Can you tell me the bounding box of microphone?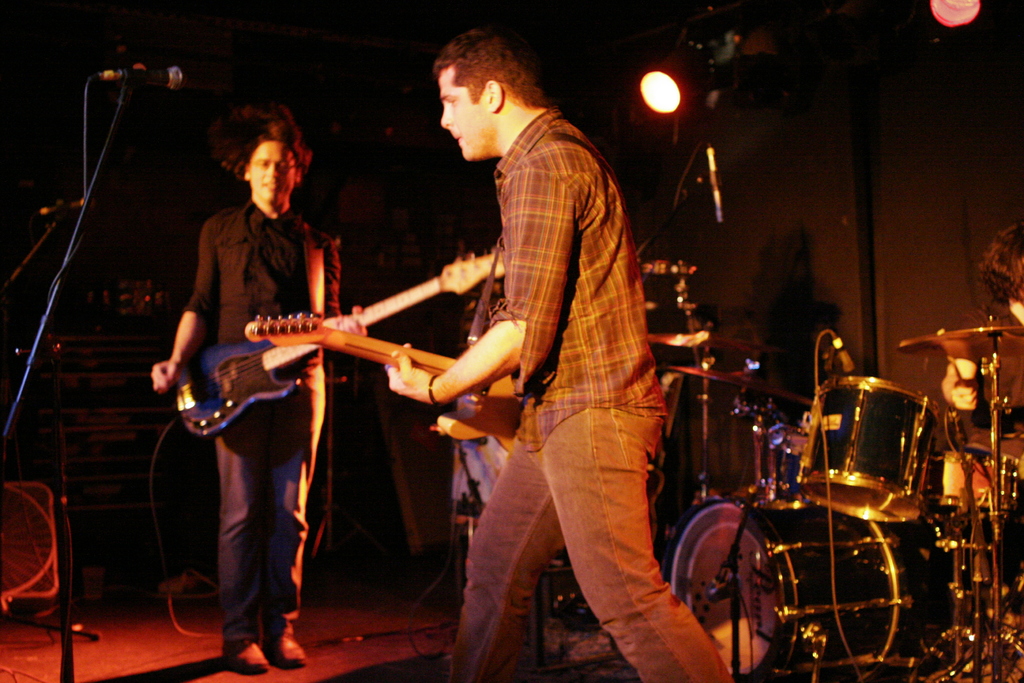
[708,147,719,223].
